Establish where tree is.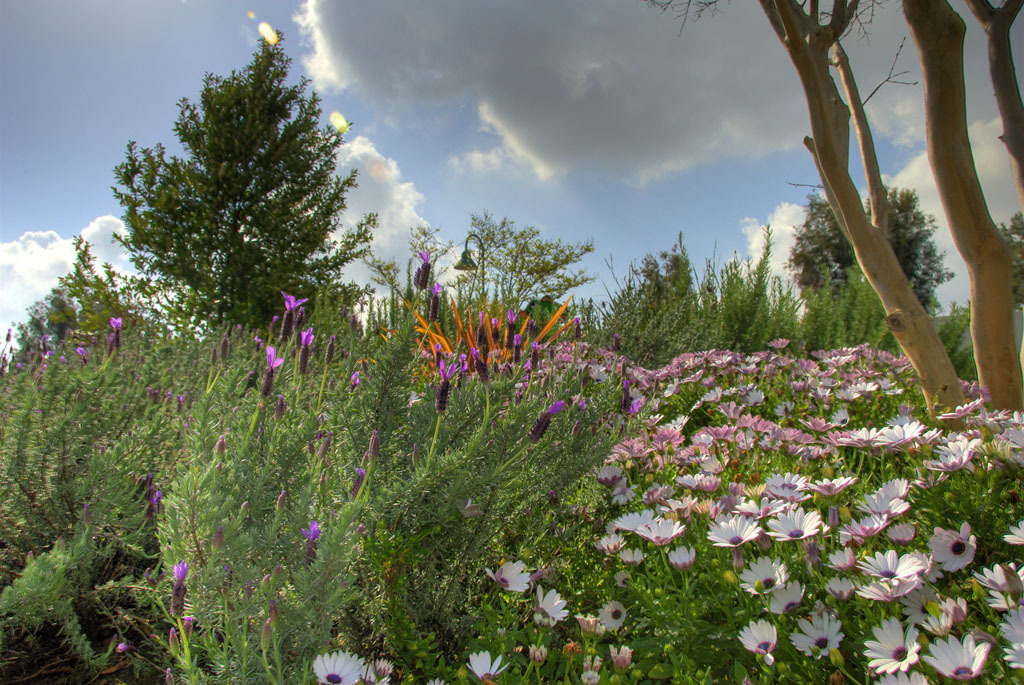
Established at bbox=[364, 207, 598, 336].
